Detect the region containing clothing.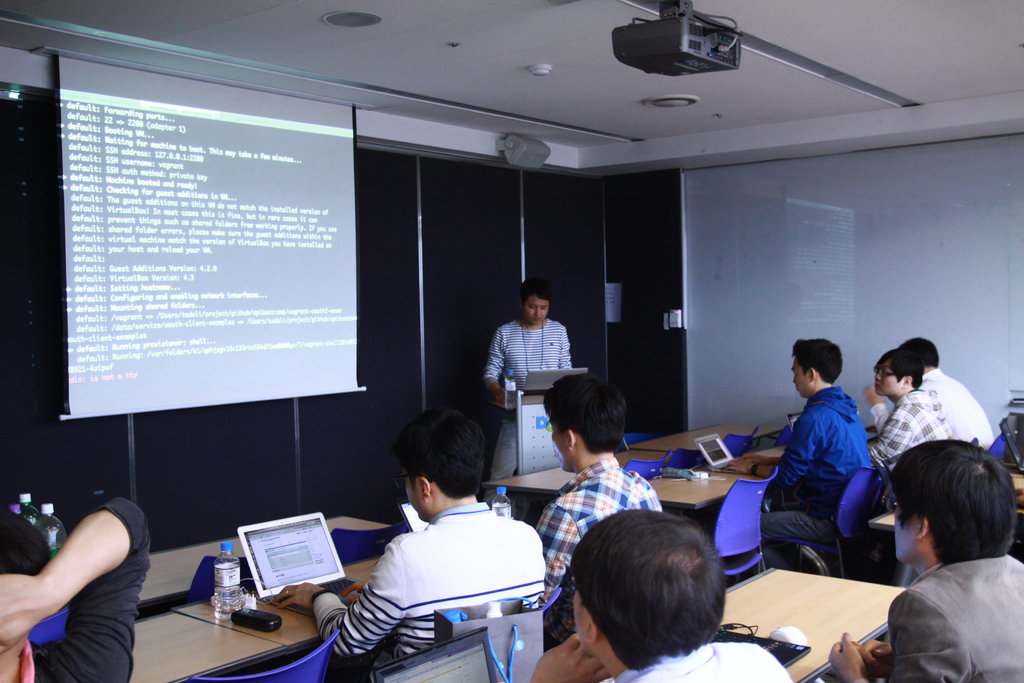
867:388:960:509.
